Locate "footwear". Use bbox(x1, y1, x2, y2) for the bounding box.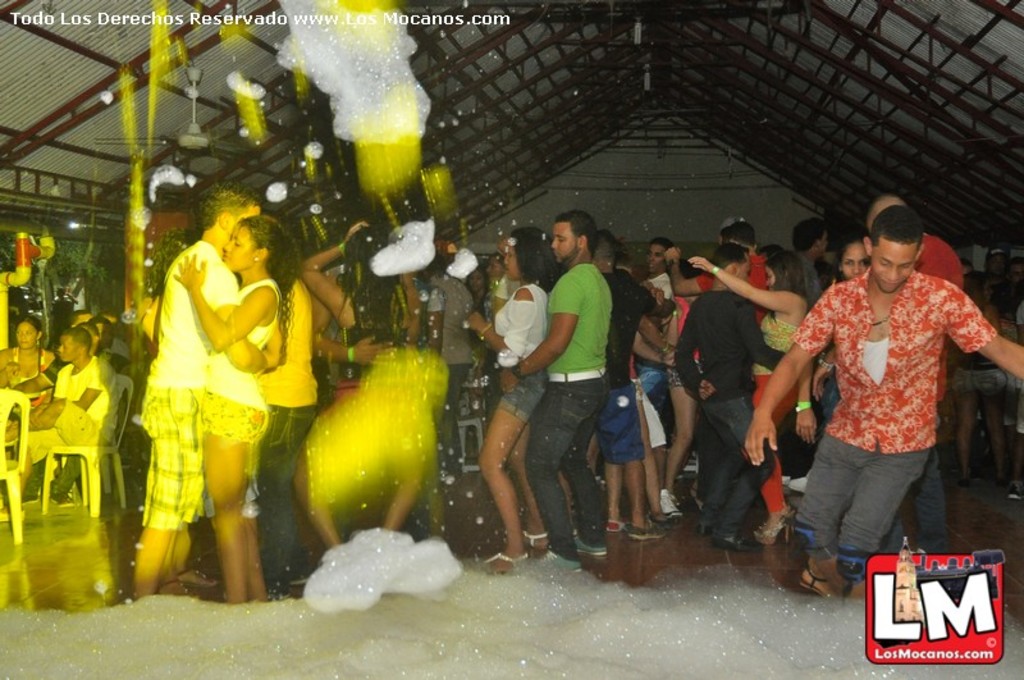
bbox(756, 507, 796, 543).
